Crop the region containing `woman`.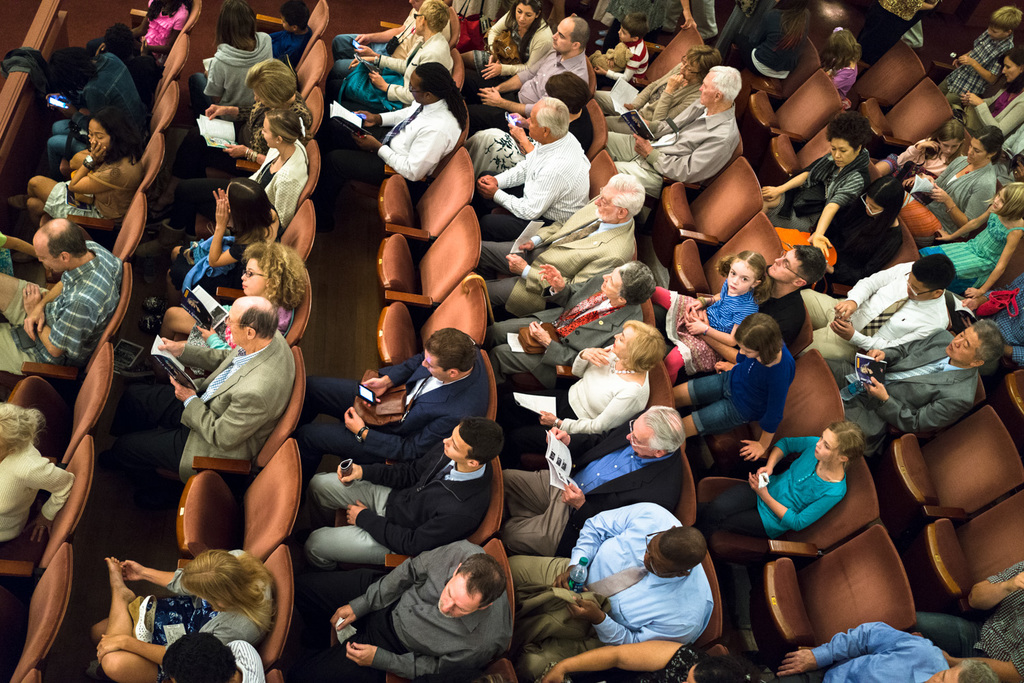
Crop region: (163, 109, 314, 241).
